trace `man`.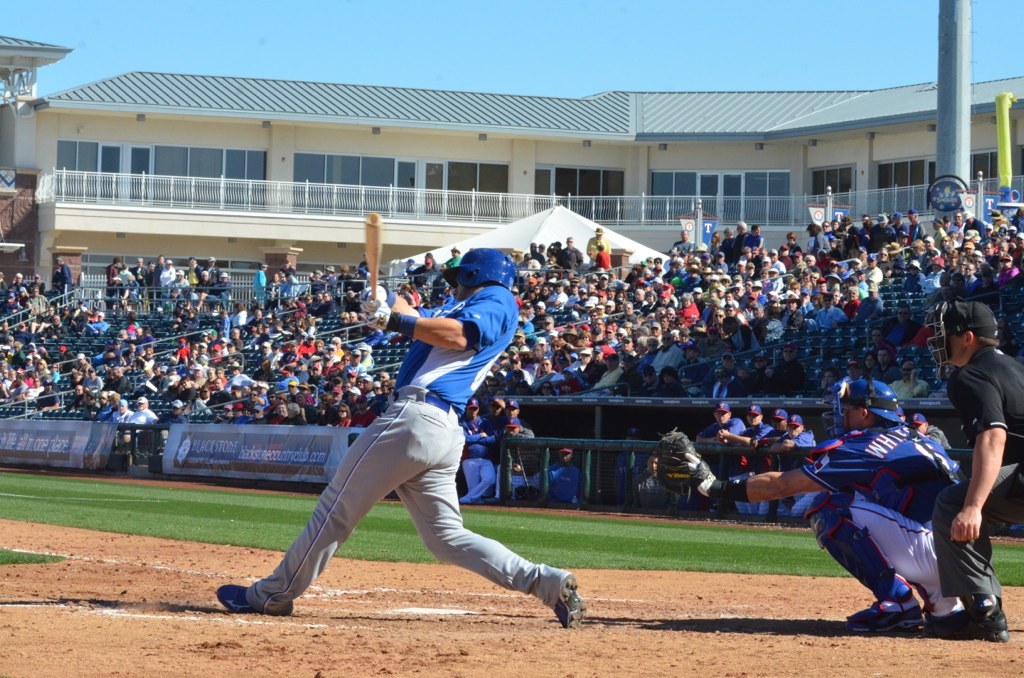
Traced to rect(499, 420, 535, 495).
